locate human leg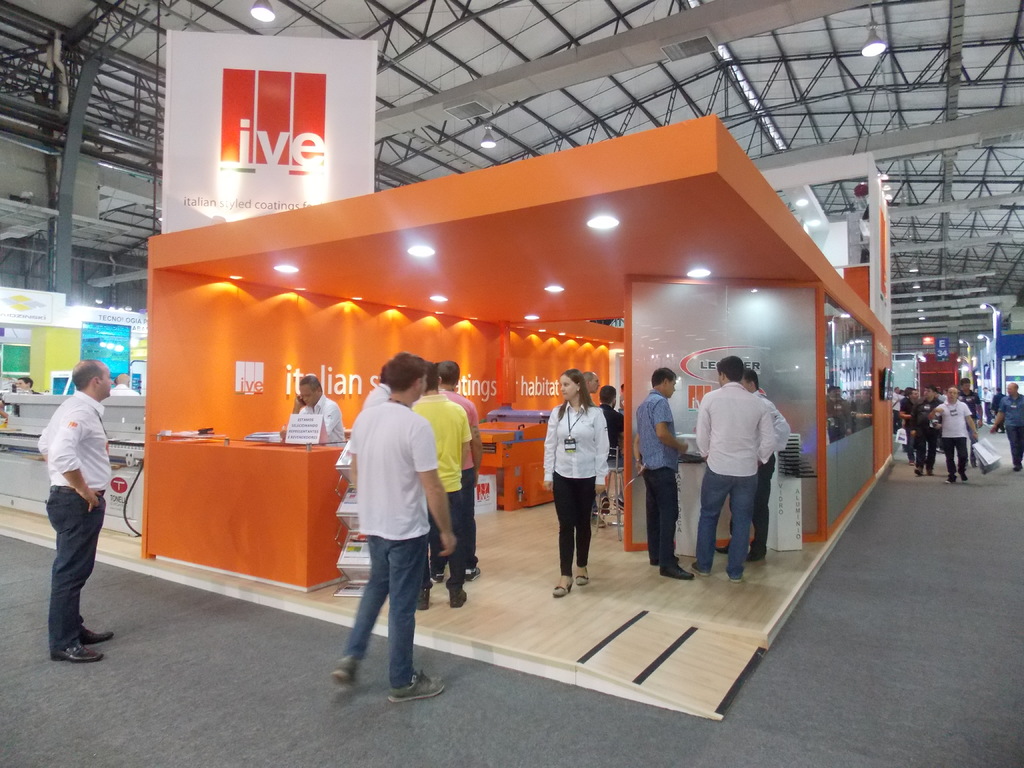
(444,495,465,604)
